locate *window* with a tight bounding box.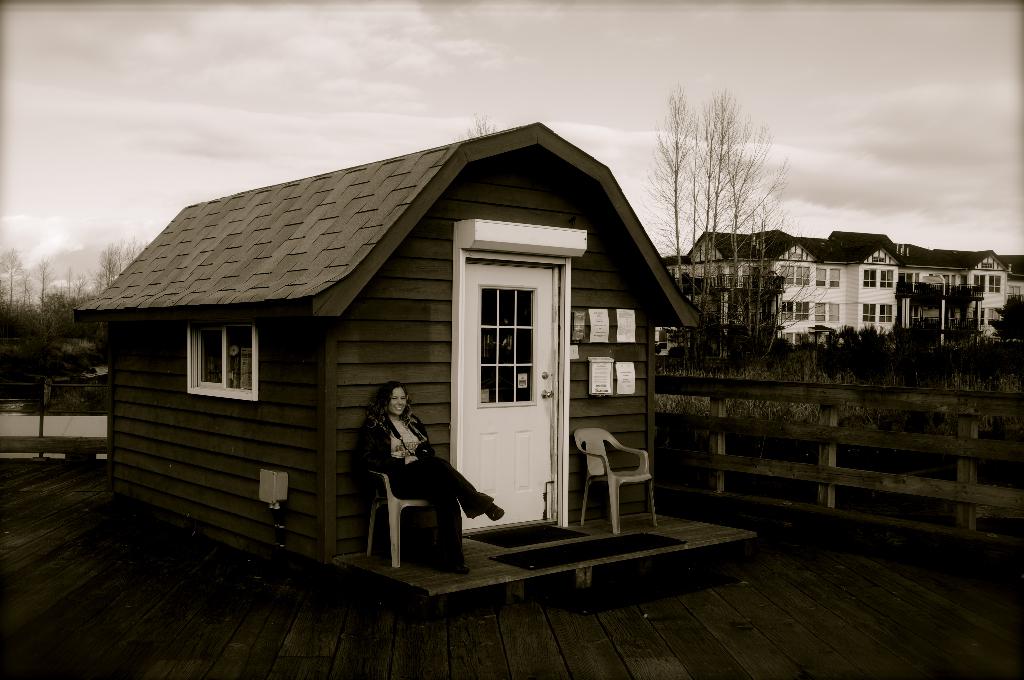
locate(794, 266, 810, 286).
